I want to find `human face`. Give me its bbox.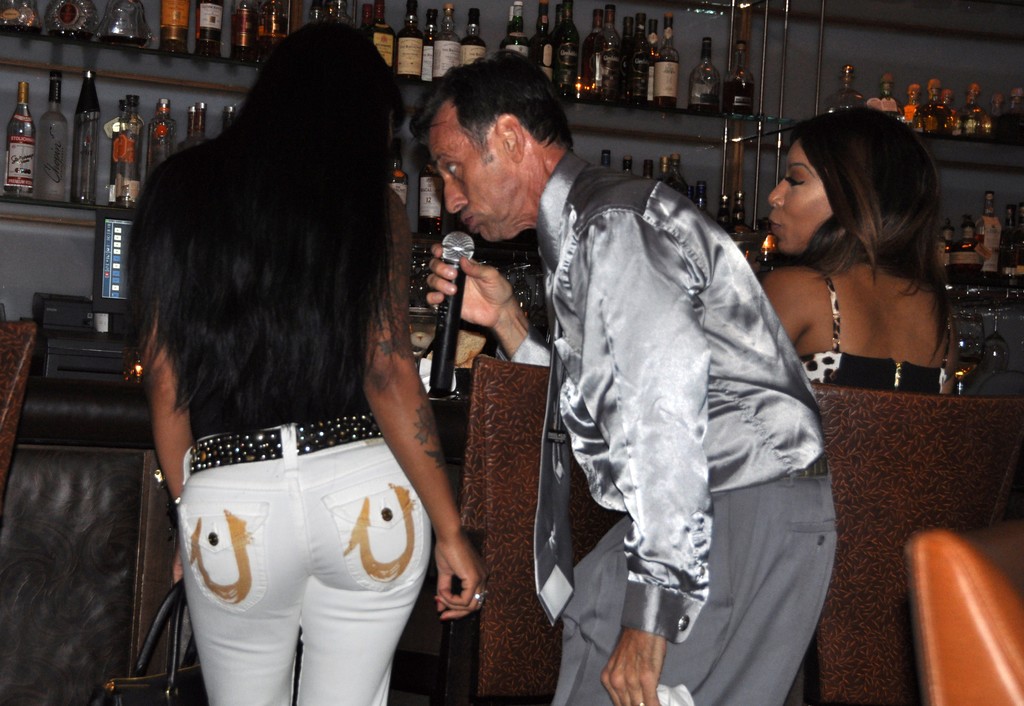
pyautogui.locateOnScreen(428, 105, 514, 242).
